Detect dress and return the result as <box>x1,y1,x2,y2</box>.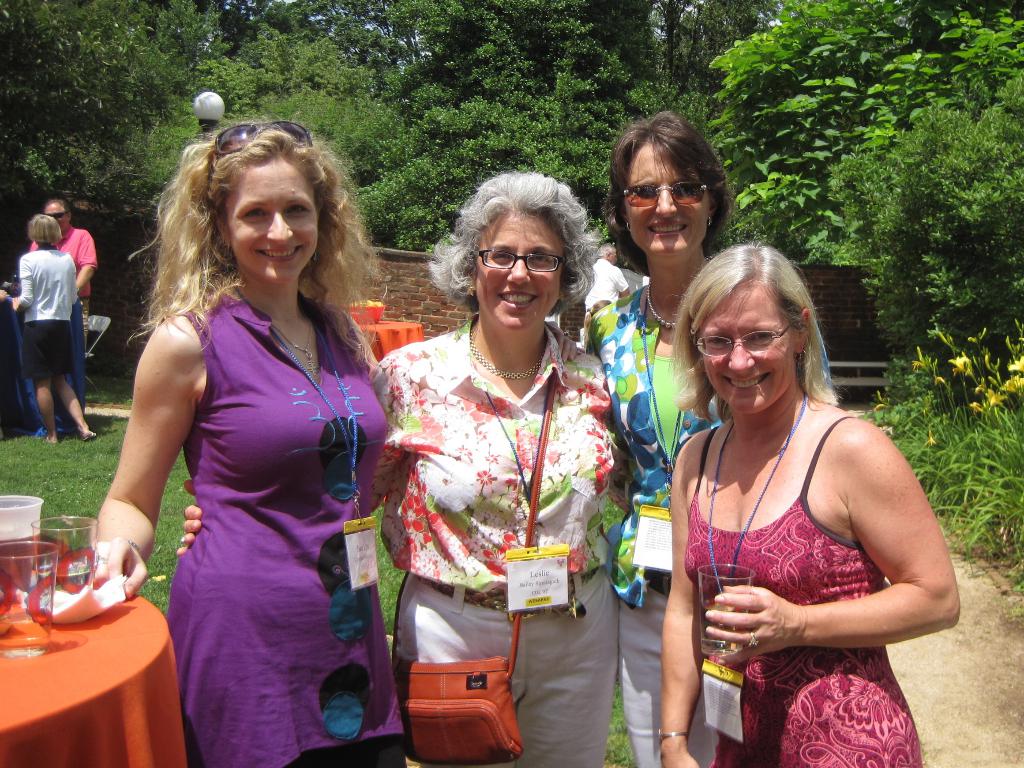
<box>681,366,912,728</box>.
